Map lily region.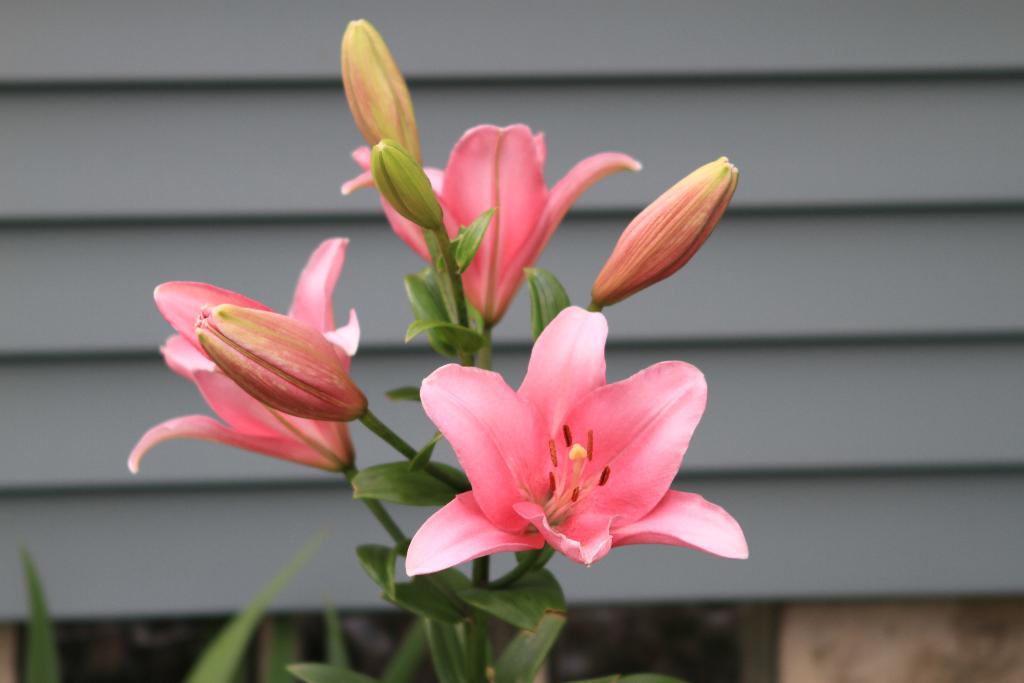
Mapped to <bbox>126, 236, 360, 518</bbox>.
